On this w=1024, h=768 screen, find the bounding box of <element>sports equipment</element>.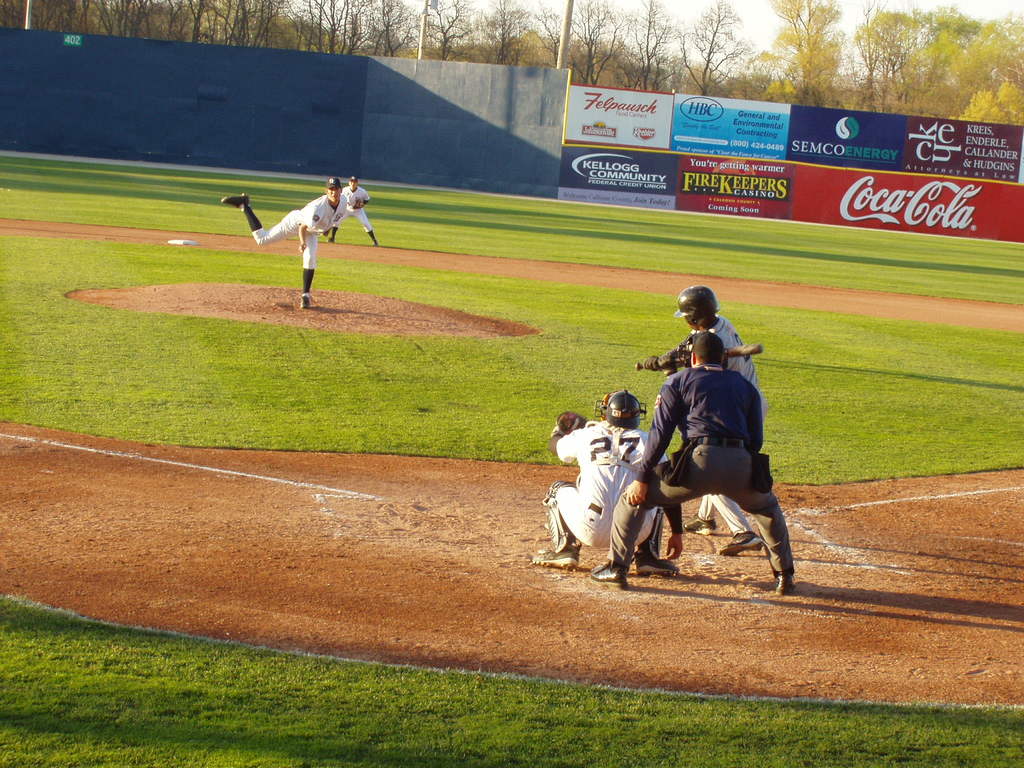
Bounding box: (x1=526, y1=550, x2=579, y2=566).
